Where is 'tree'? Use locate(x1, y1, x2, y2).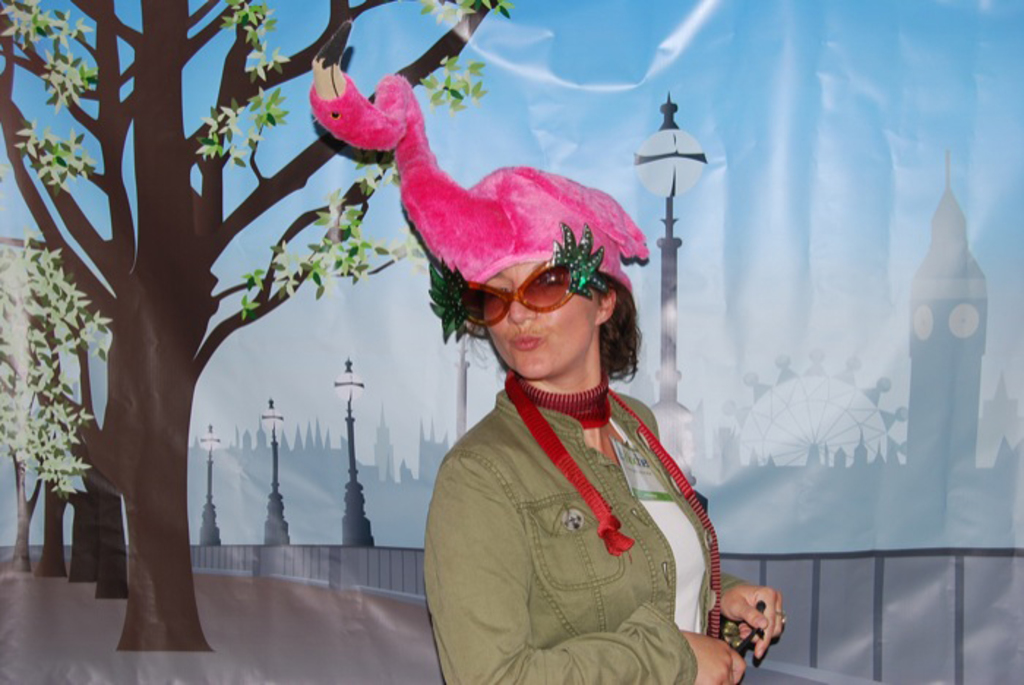
locate(0, 0, 503, 653).
